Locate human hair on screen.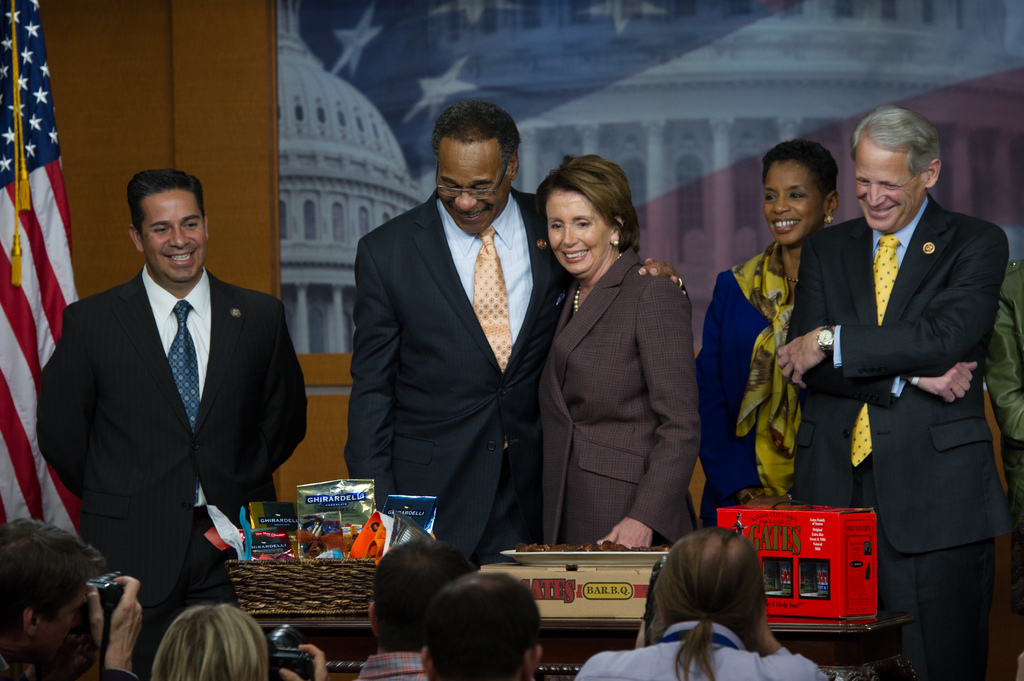
On screen at box=[0, 518, 112, 630].
